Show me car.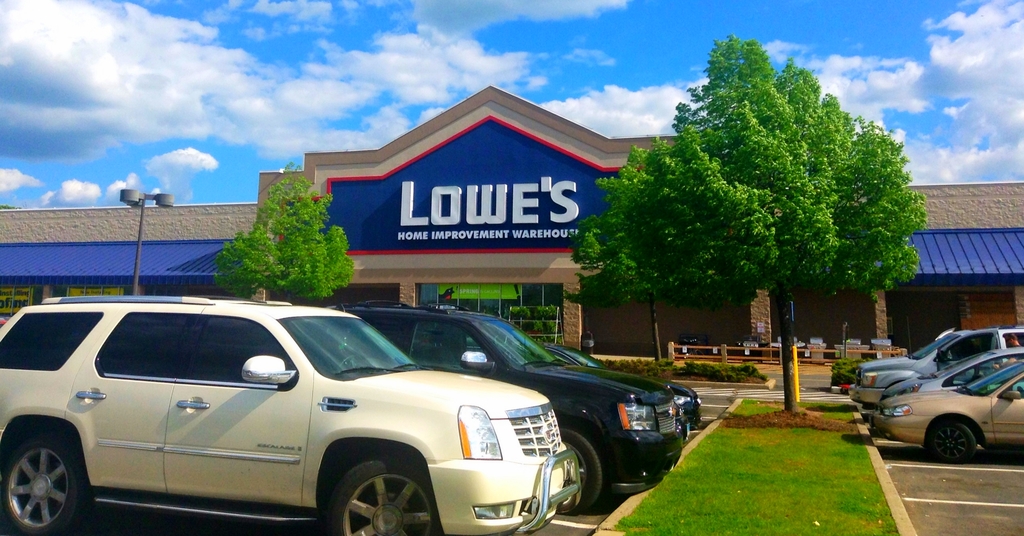
car is here: 881,352,1023,393.
